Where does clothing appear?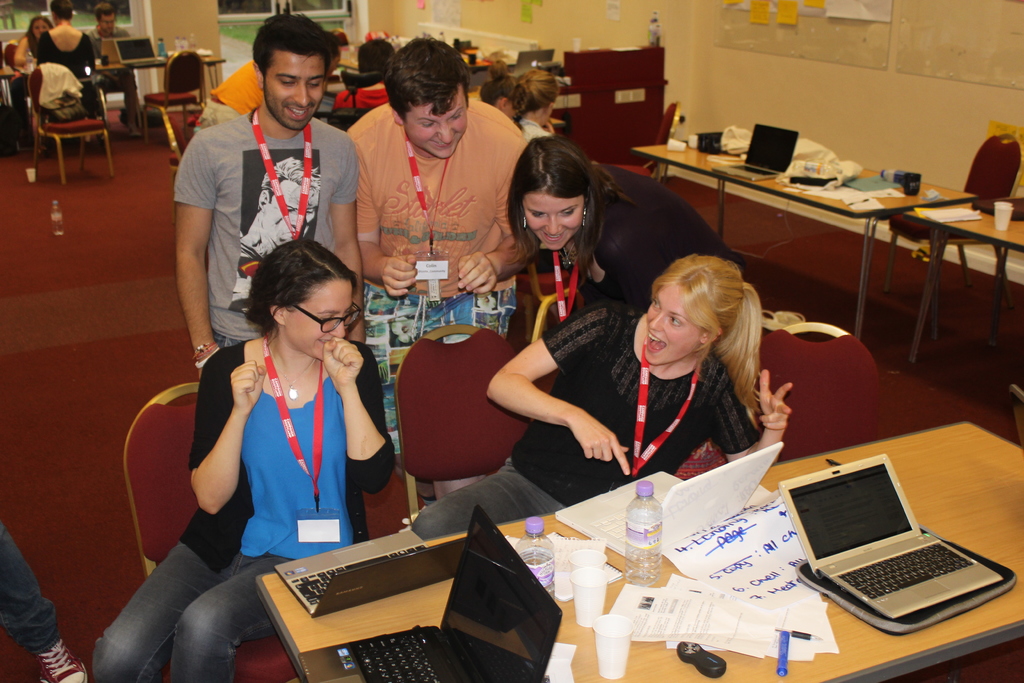
Appears at x1=33, y1=30, x2=102, y2=131.
